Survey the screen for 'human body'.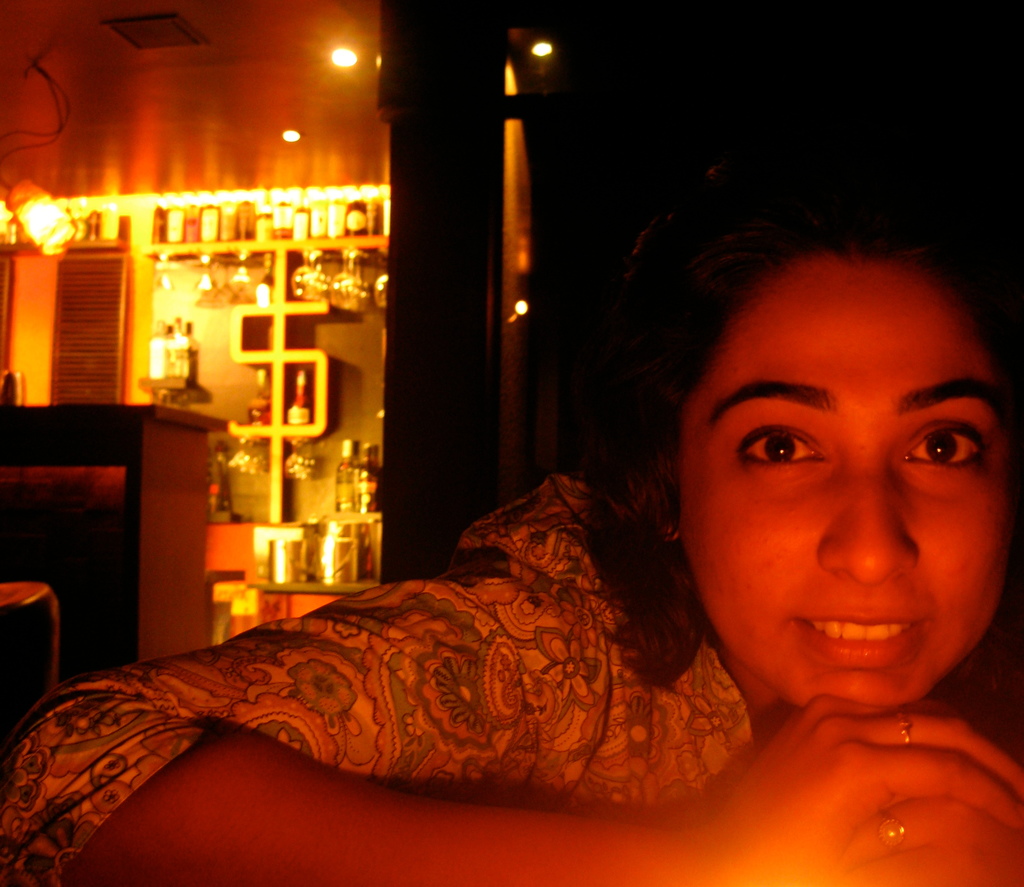
Survey found: locate(154, 214, 1020, 833).
